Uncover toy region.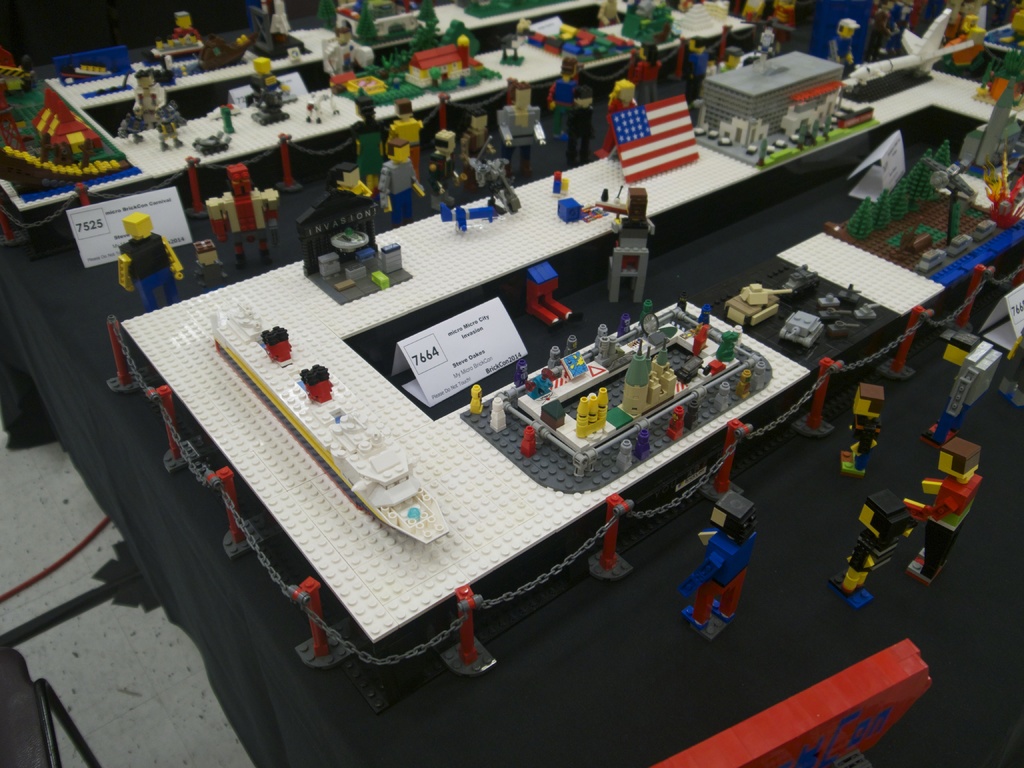
Uncovered: [x1=778, y1=307, x2=819, y2=352].
